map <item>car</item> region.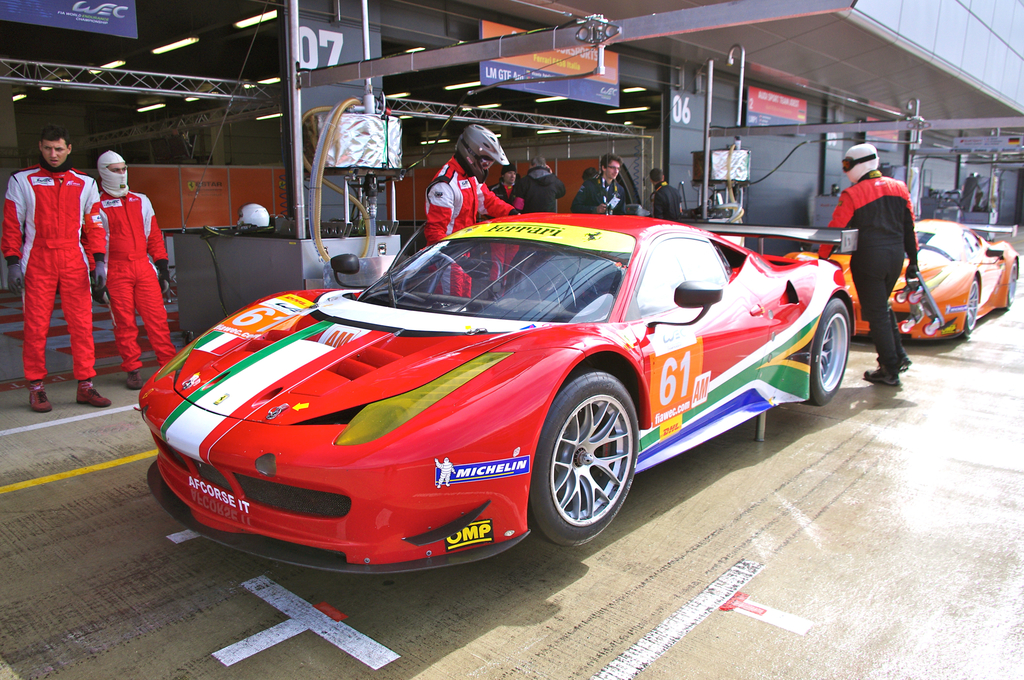
Mapped to {"x1": 131, "y1": 197, "x2": 863, "y2": 571}.
